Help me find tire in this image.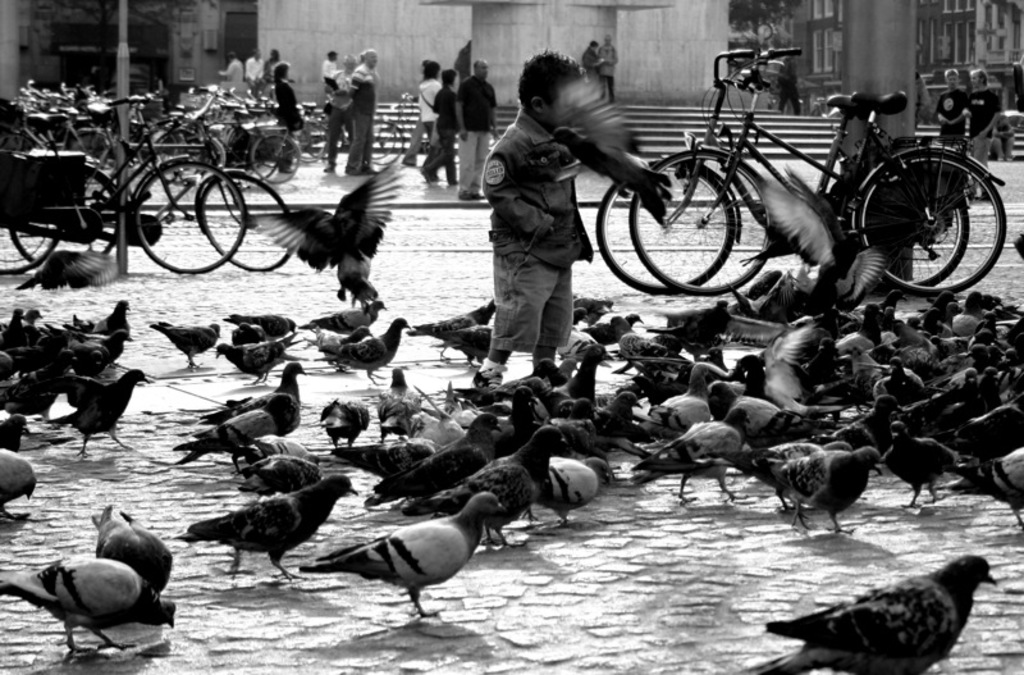
Found it: Rect(445, 129, 461, 165).
